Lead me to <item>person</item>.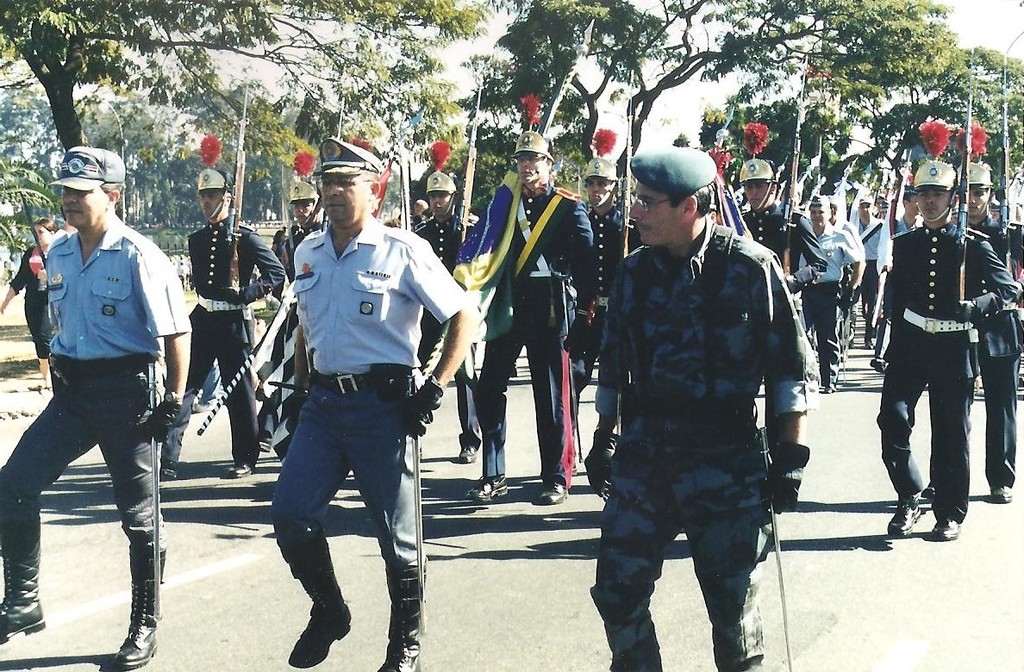
Lead to (414, 144, 473, 461).
